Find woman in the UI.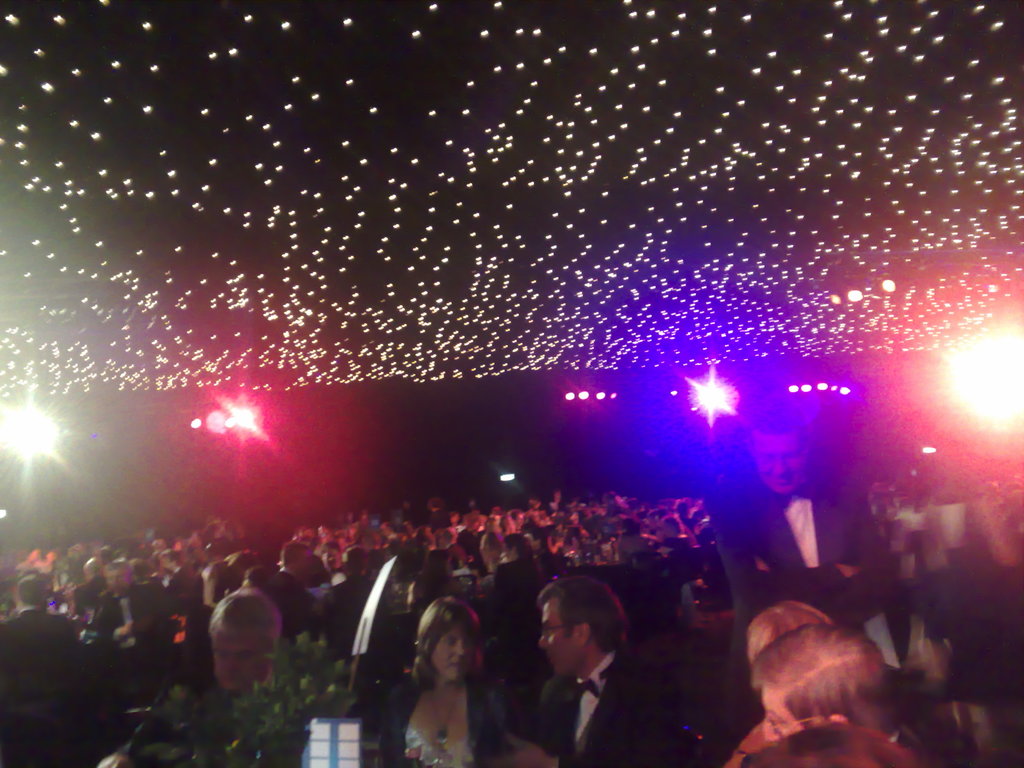
UI element at bbox=[380, 600, 527, 766].
